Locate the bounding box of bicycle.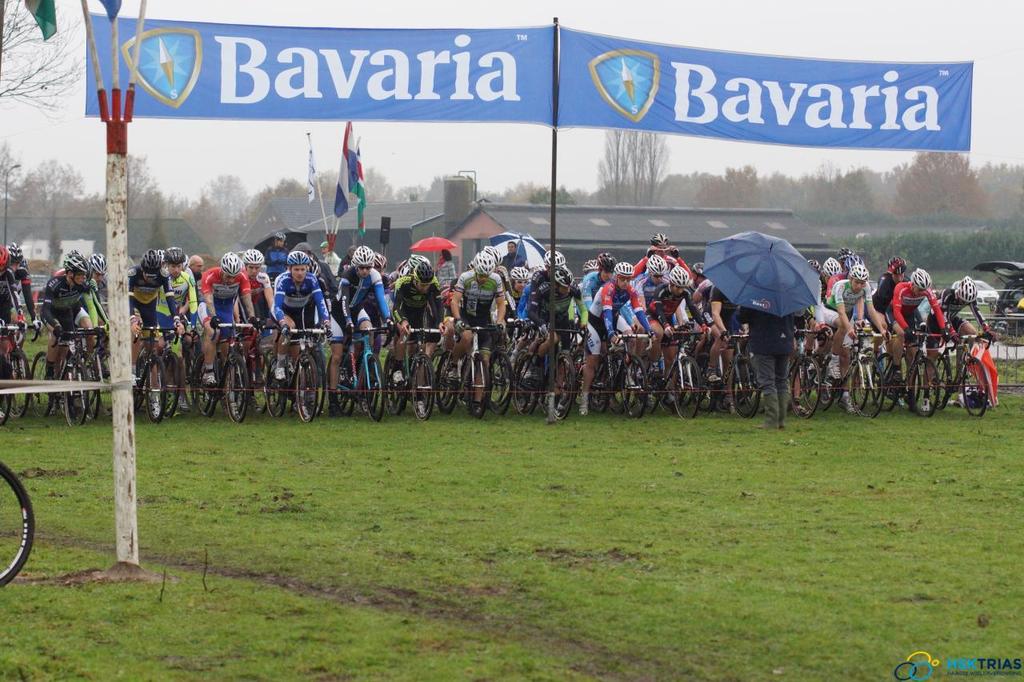
Bounding box: <bbox>930, 331, 990, 416</bbox>.
